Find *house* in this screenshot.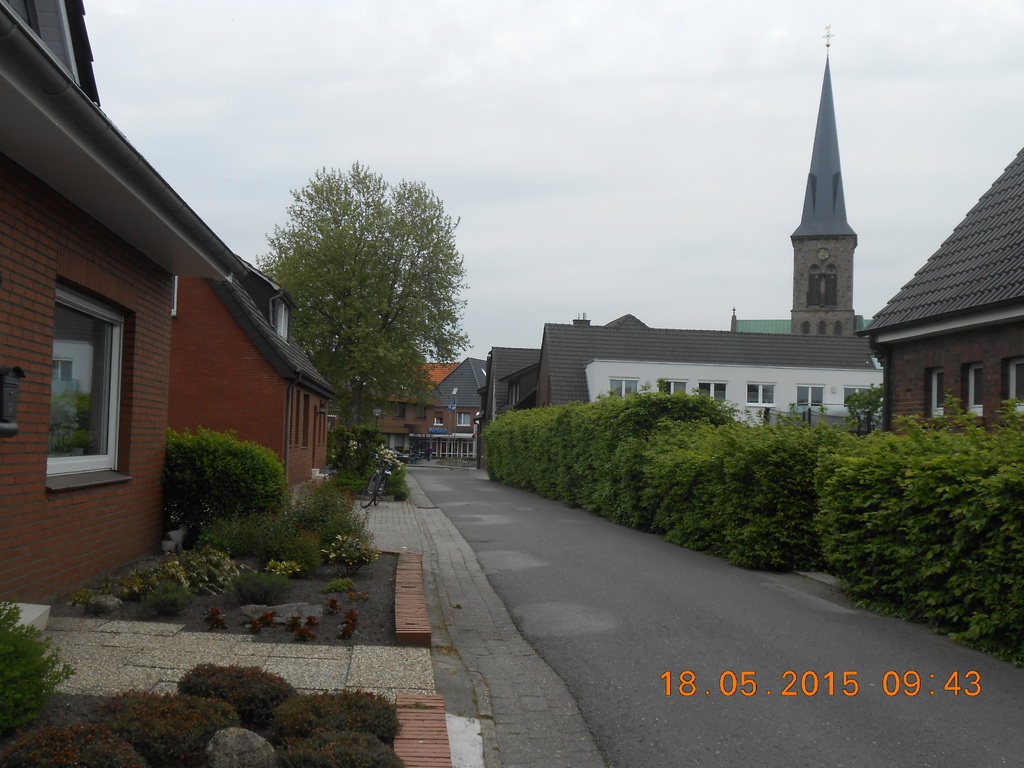
The bounding box for *house* is Rect(539, 308, 886, 433).
